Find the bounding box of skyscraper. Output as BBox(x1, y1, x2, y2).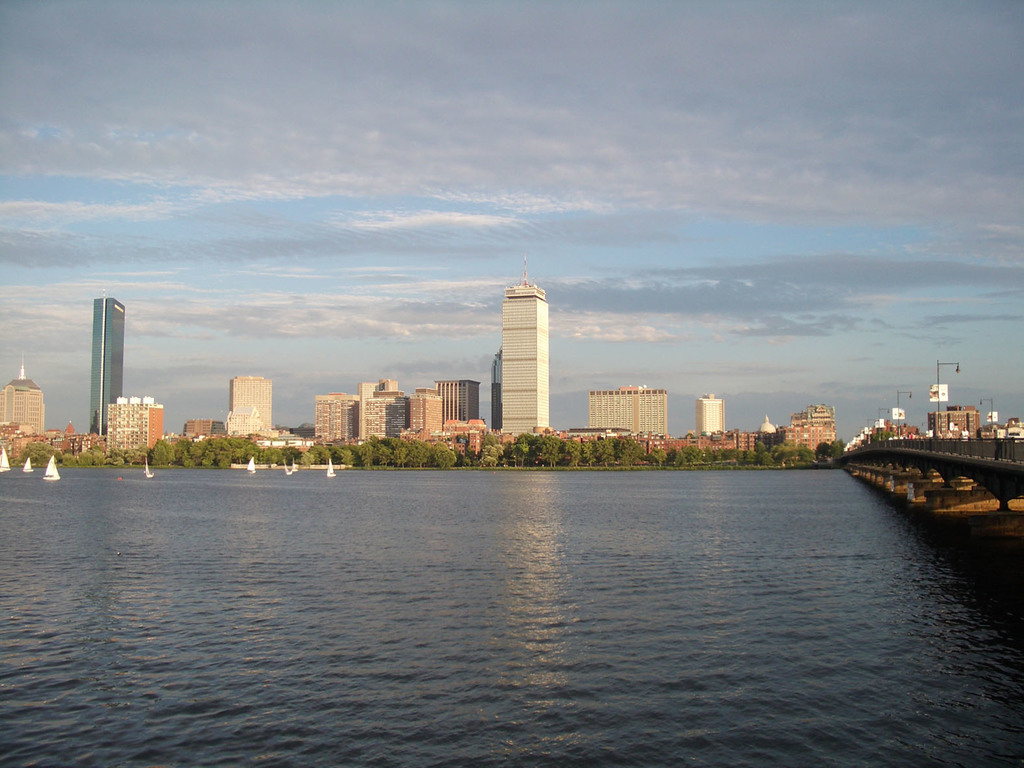
BBox(86, 293, 128, 441).
